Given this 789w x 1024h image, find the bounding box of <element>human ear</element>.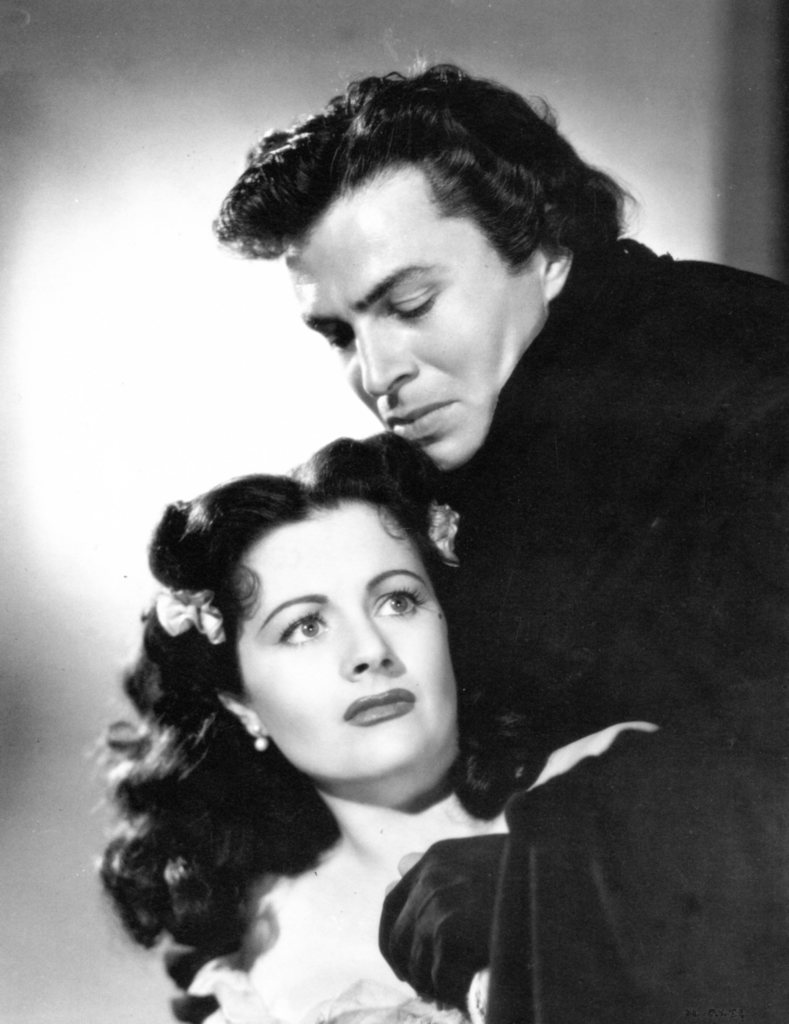
bbox=(220, 700, 264, 746).
